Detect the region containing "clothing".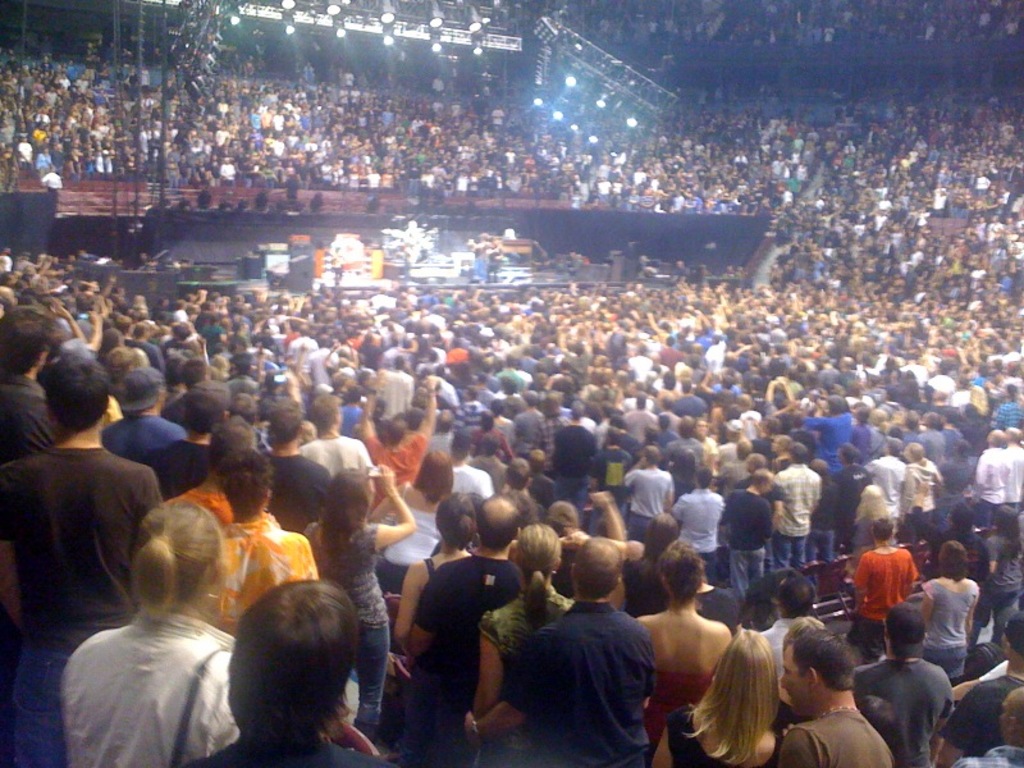
box=[773, 712, 888, 767].
